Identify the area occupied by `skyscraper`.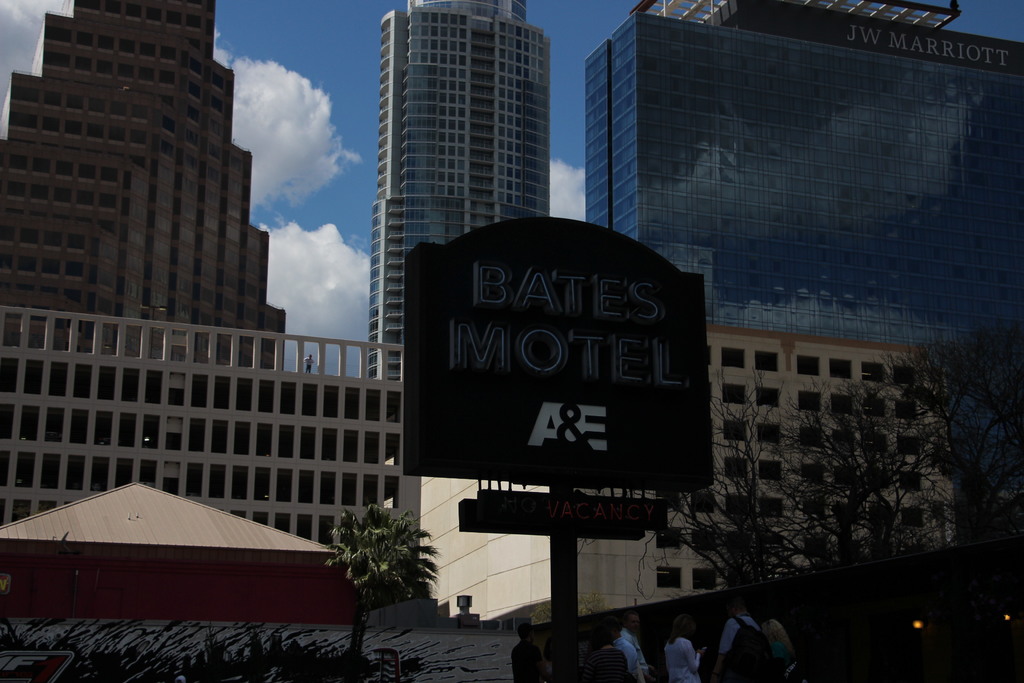
Area: 583,0,1023,349.
